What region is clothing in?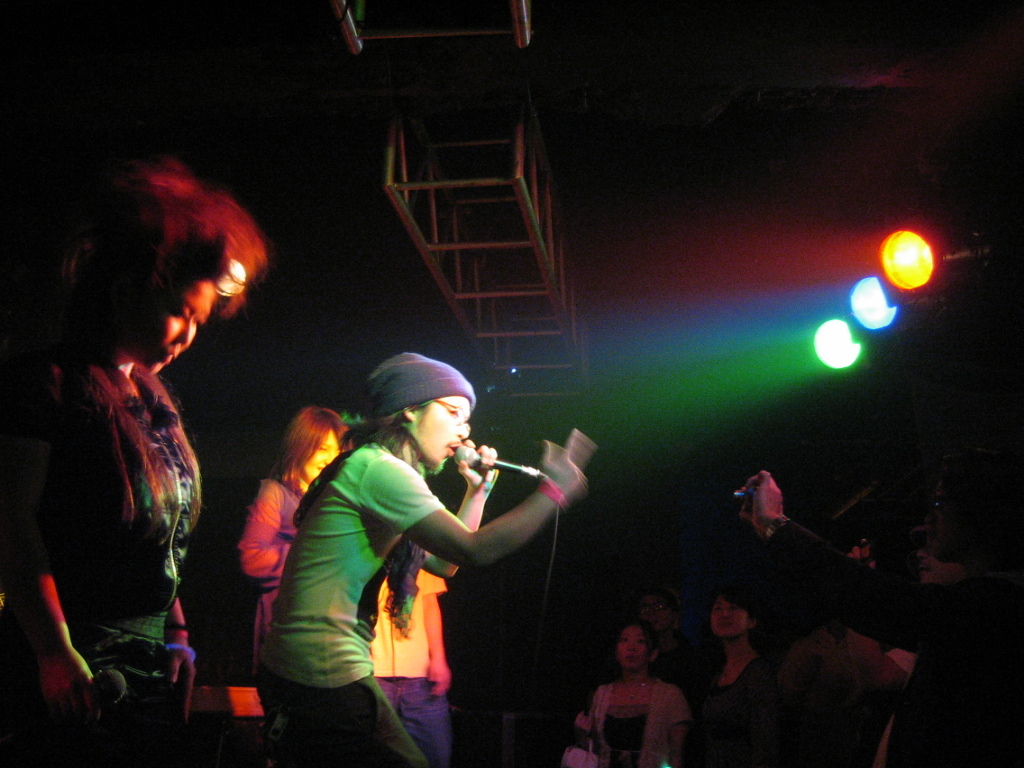
768, 516, 1008, 767.
